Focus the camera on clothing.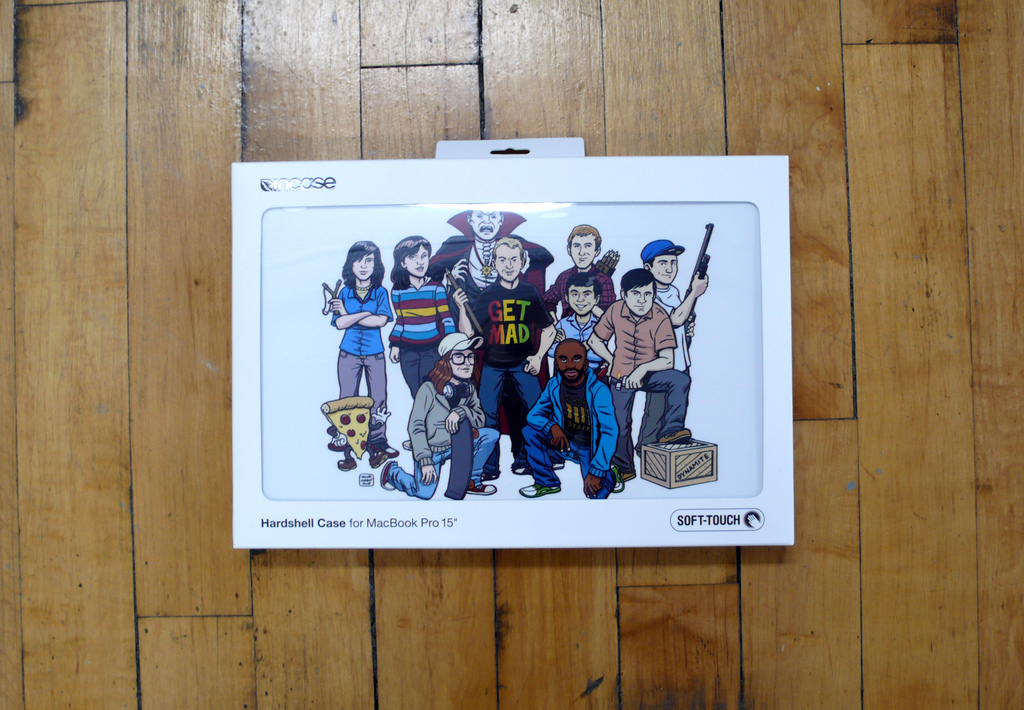
Focus region: bbox=(330, 282, 392, 448).
